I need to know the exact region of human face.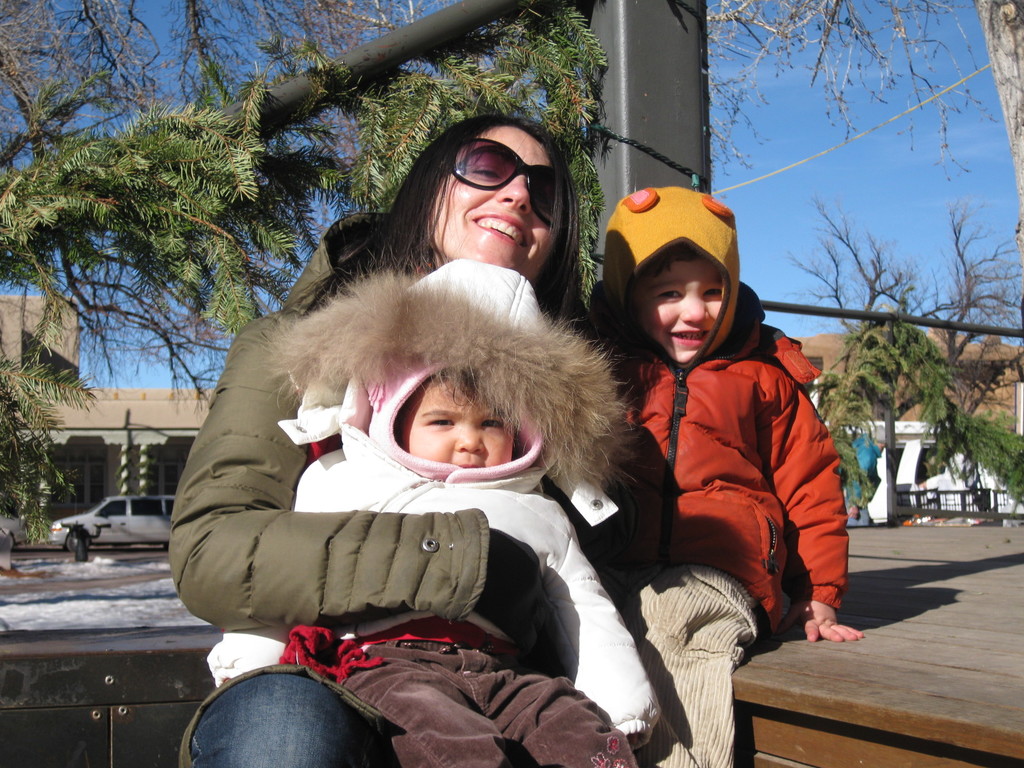
Region: [430,131,554,270].
